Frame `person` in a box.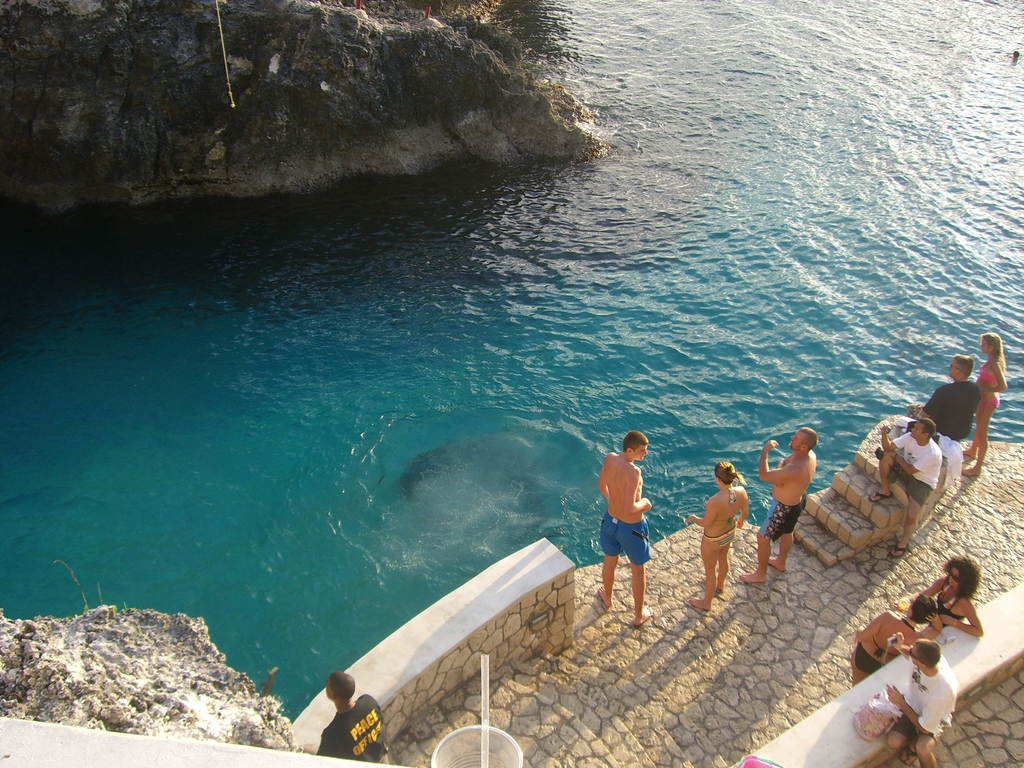
l=319, t=673, r=391, b=766.
